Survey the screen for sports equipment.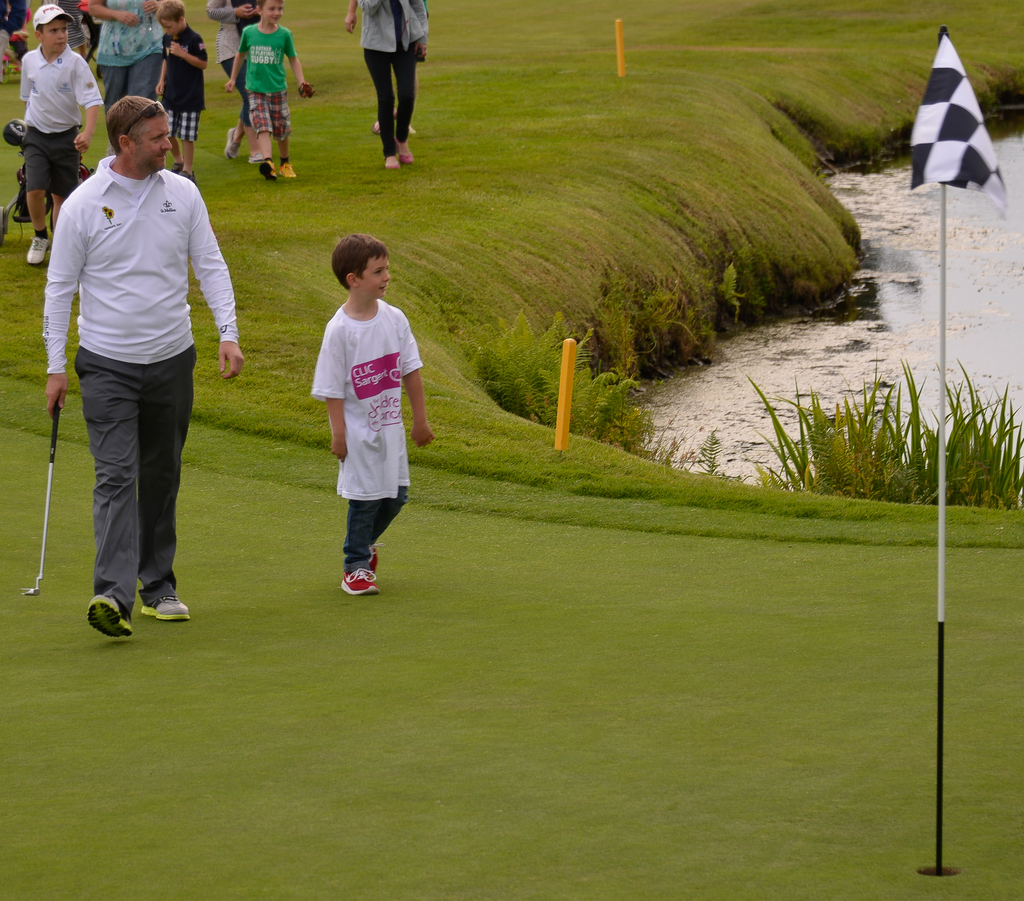
Survey found: pyautogui.locateOnScreen(20, 407, 56, 592).
